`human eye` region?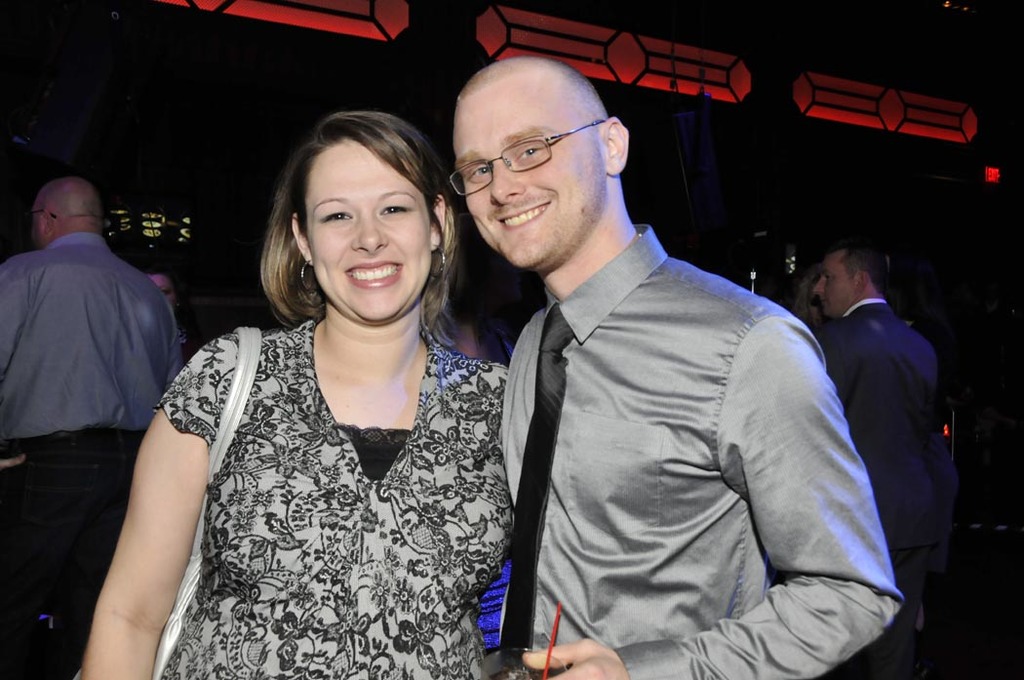
rect(824, 274, 832, 282)
